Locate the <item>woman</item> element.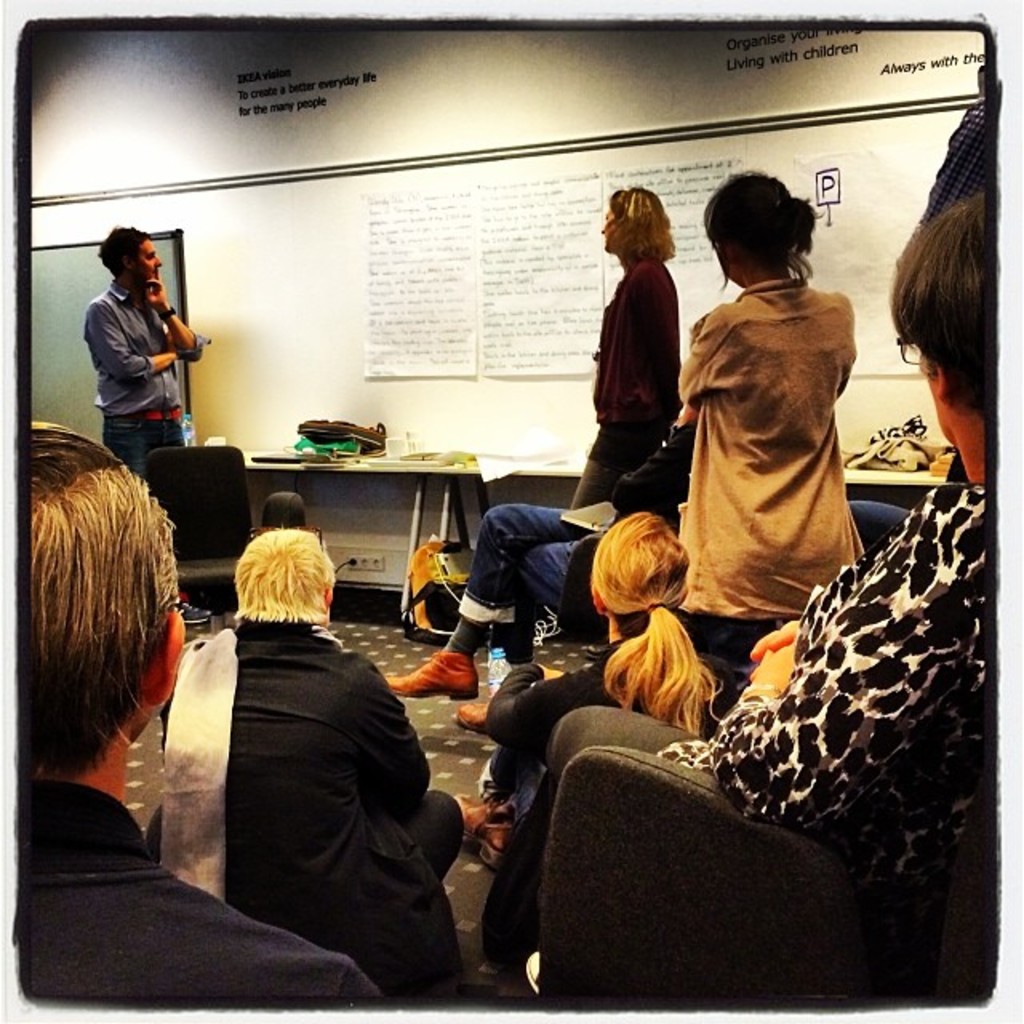
Element bbox: 474, 504, 720, 866.
